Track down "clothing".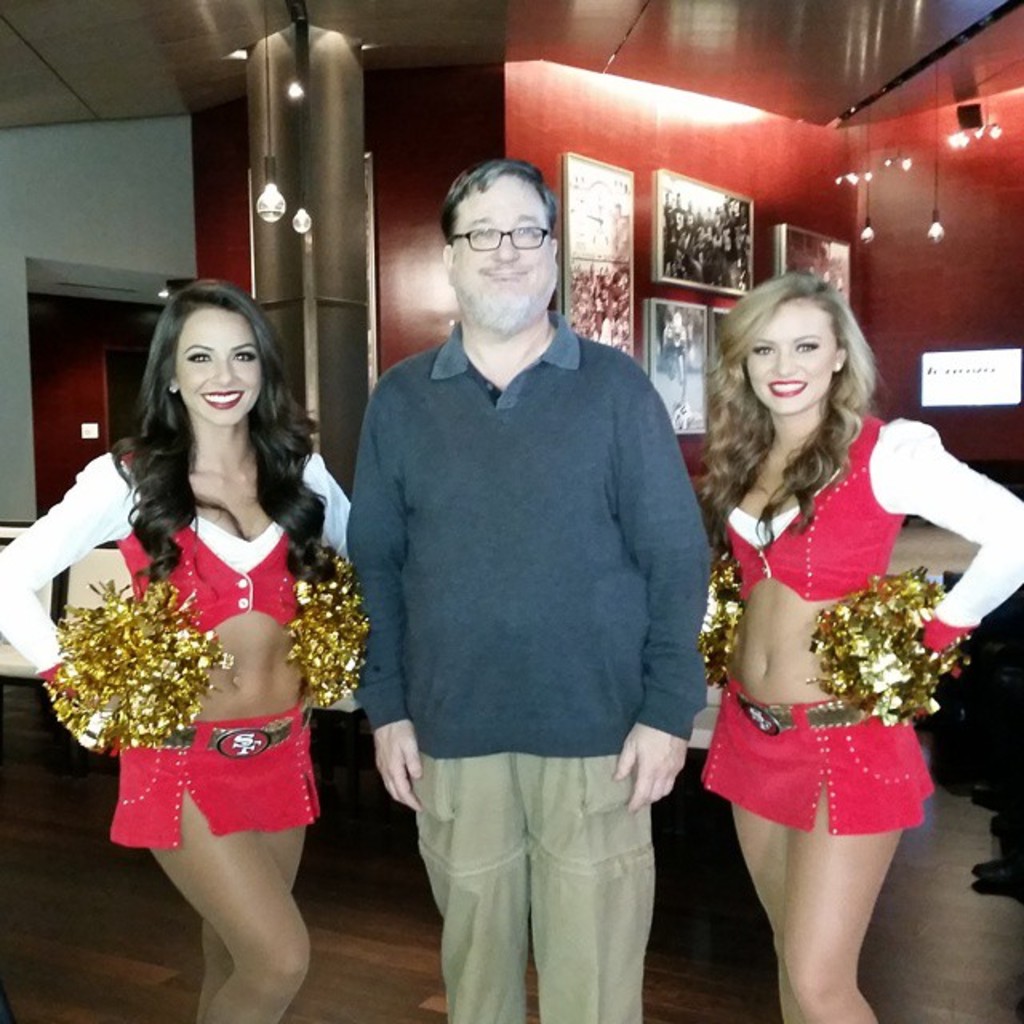
Tracked to region(106, 702, 322, 853).
